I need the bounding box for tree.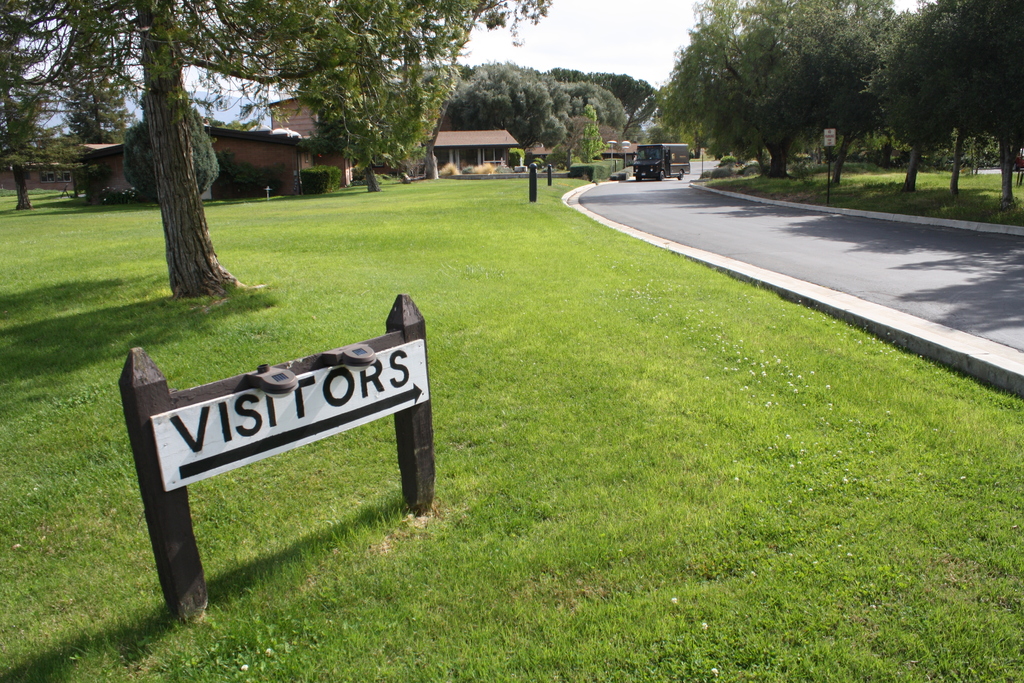
Here it is: bbox=[207, 116, 225, 131].
